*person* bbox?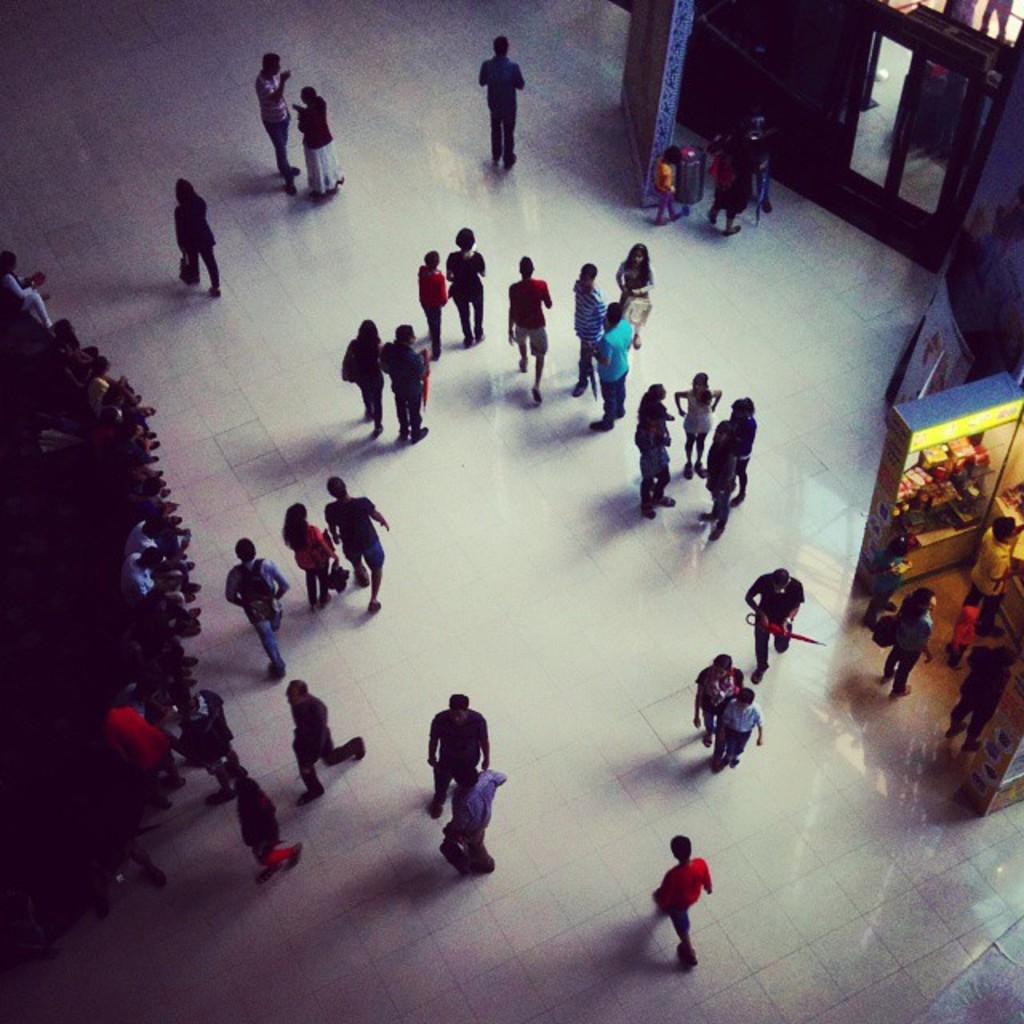
x1=227, y1=534, x2=285, y2=678
